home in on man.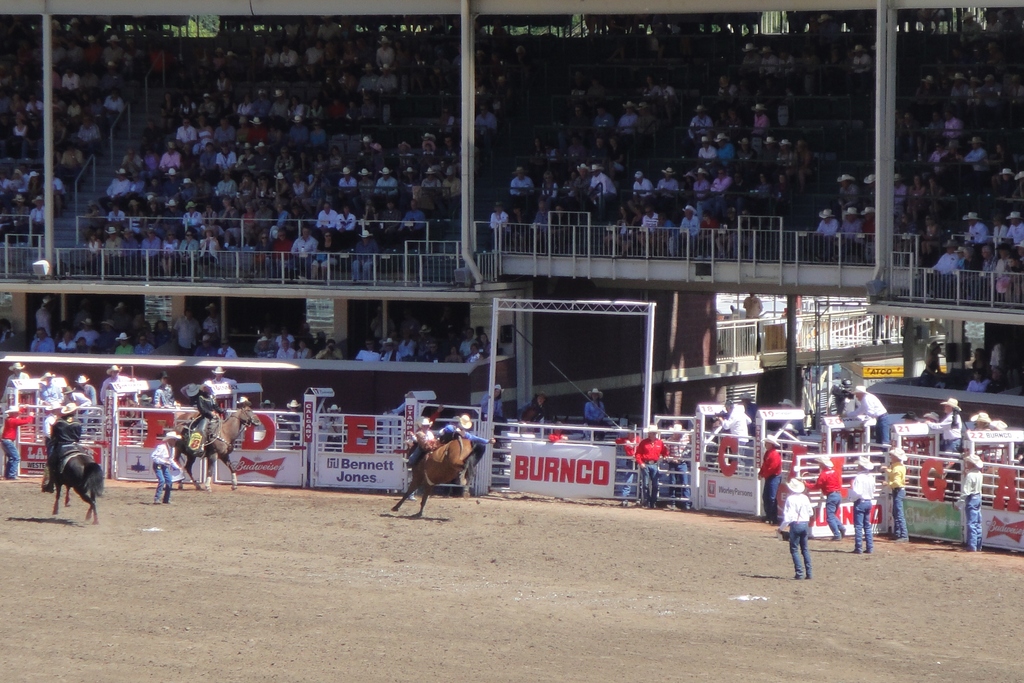
Homed in at 476,104,499,138.
